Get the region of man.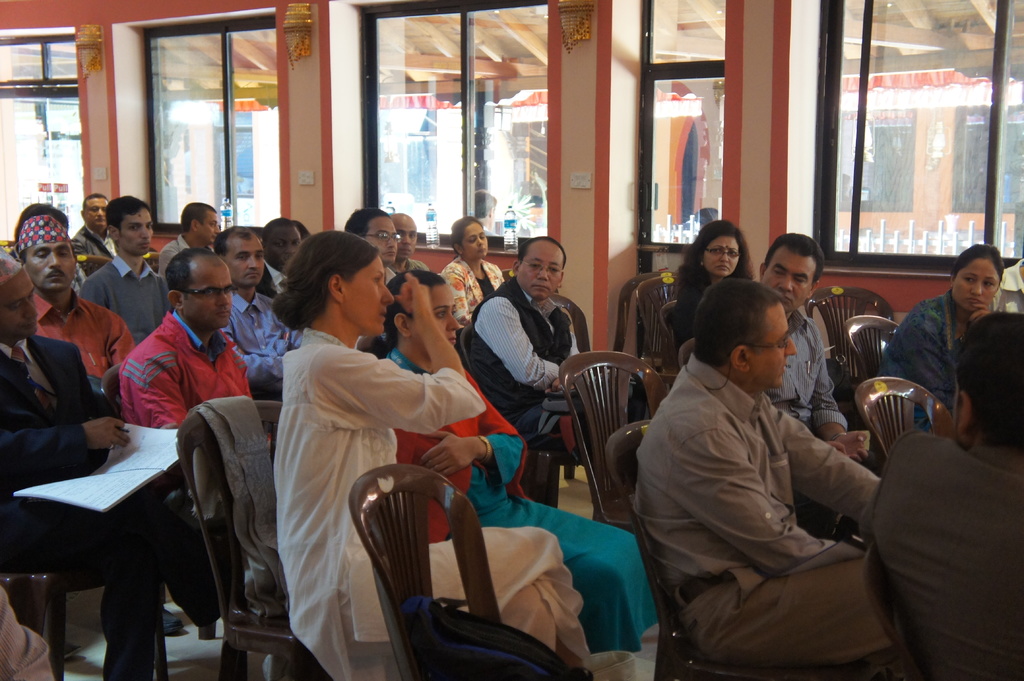
<region>980, 248, 1023, 314</region>.
